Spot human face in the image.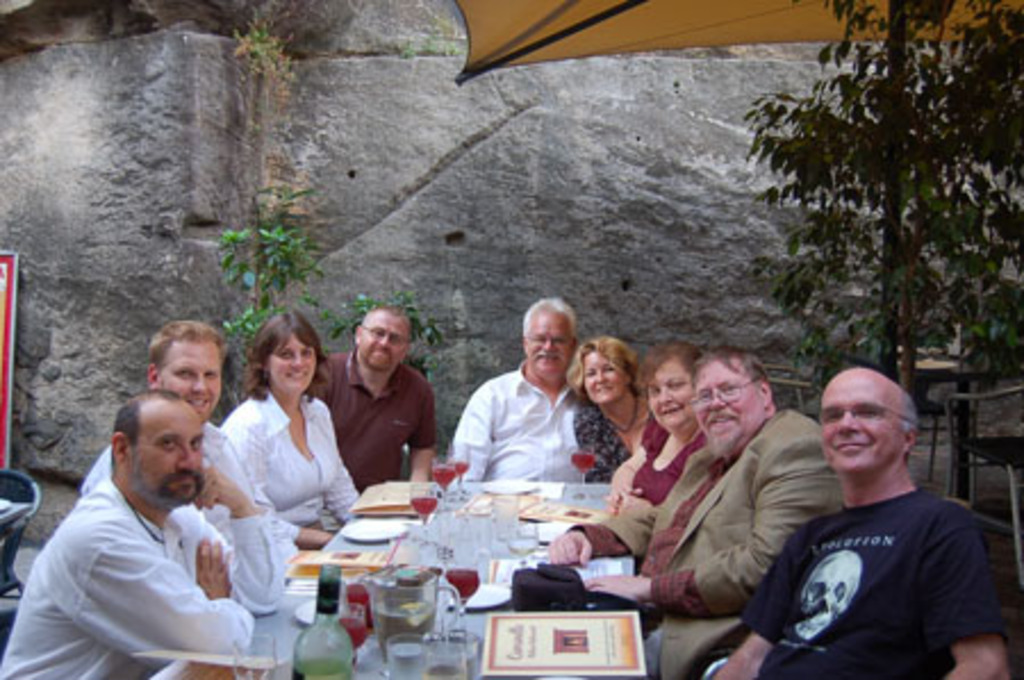
human face found at x1=587 y1=350 x2=633 y2=403.
